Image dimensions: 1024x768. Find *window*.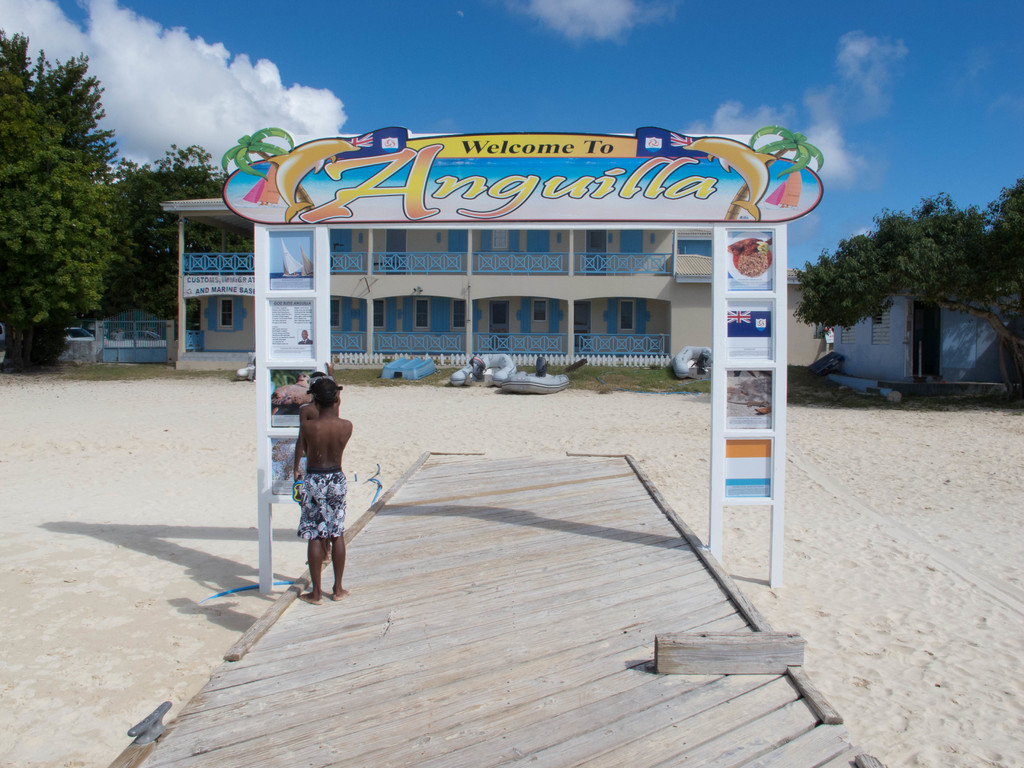
(490,299,509,348).
